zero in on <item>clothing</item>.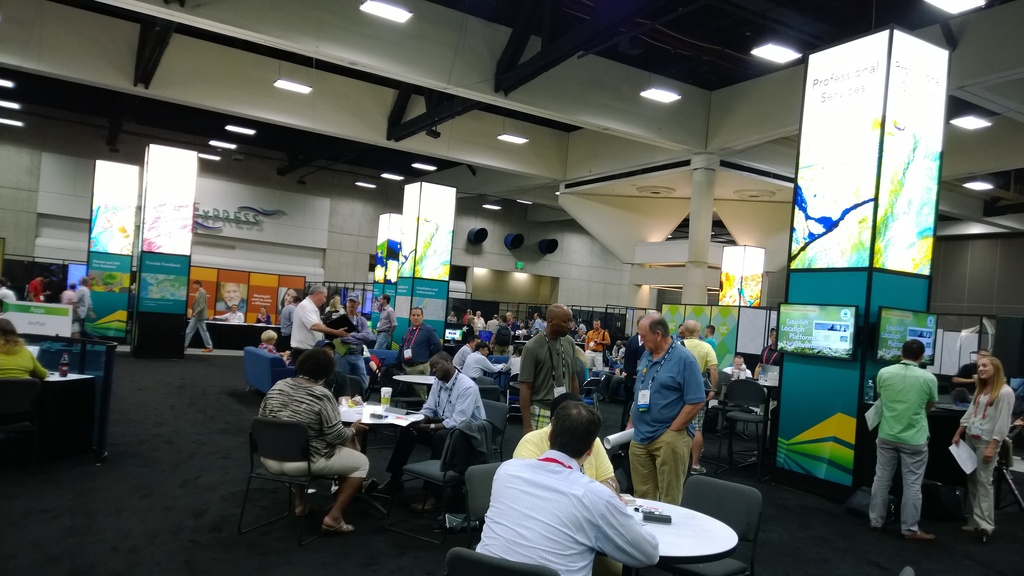
Zeroed in: <bbox>677, 324, 721, 445</bbox>.
